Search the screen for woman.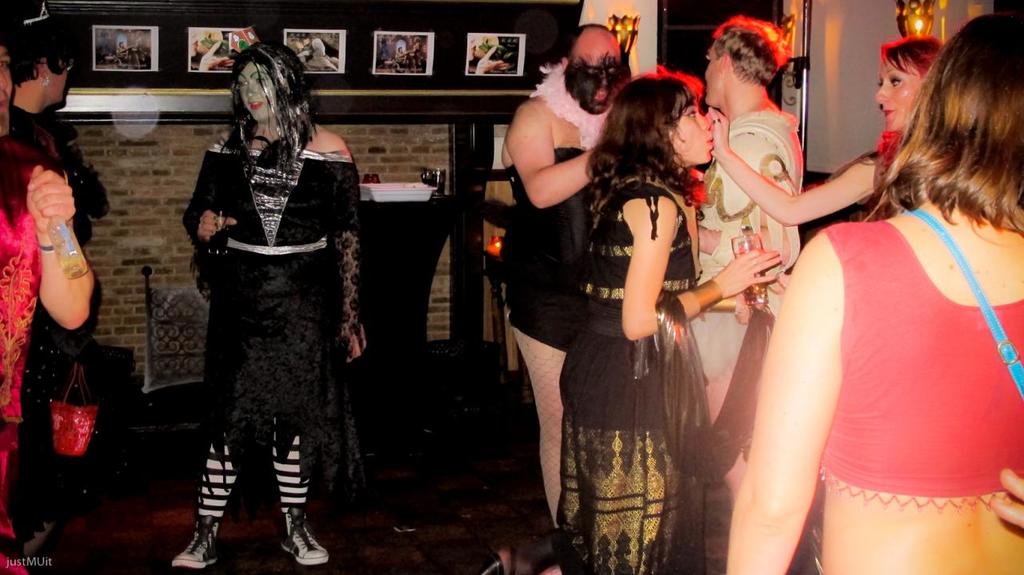
Found at {"x1": 706, "y1": 14, "x2": 1023, "y2": 574}.
